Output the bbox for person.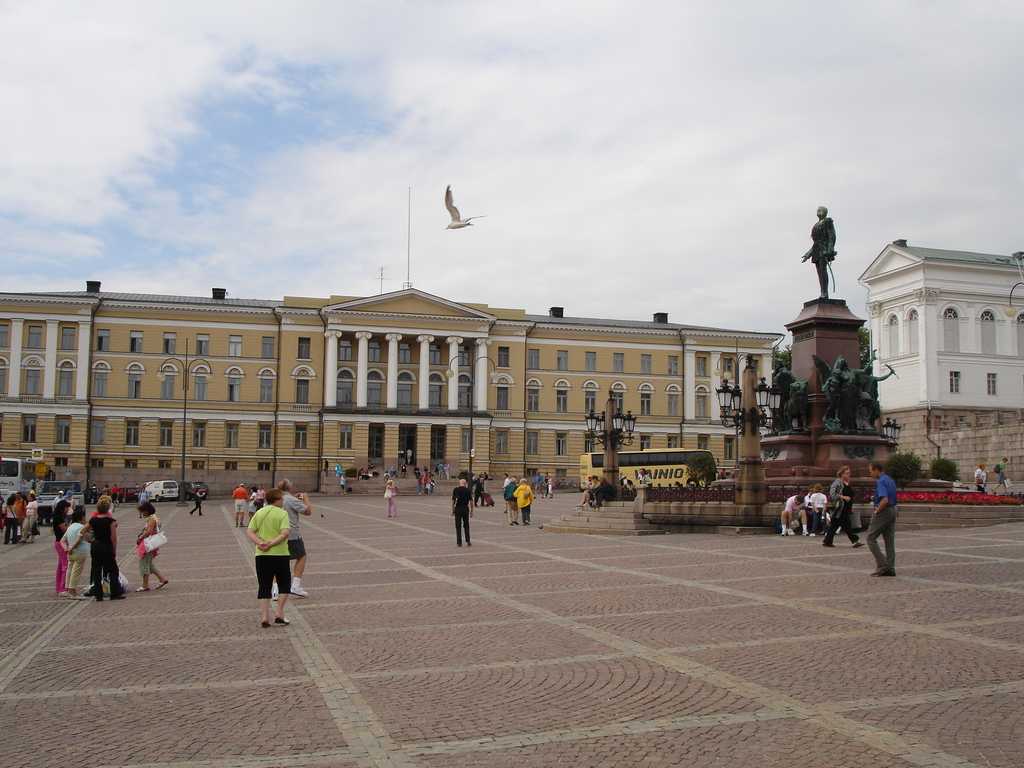
(x1=972, y1=464, x2=987, y2=492).
